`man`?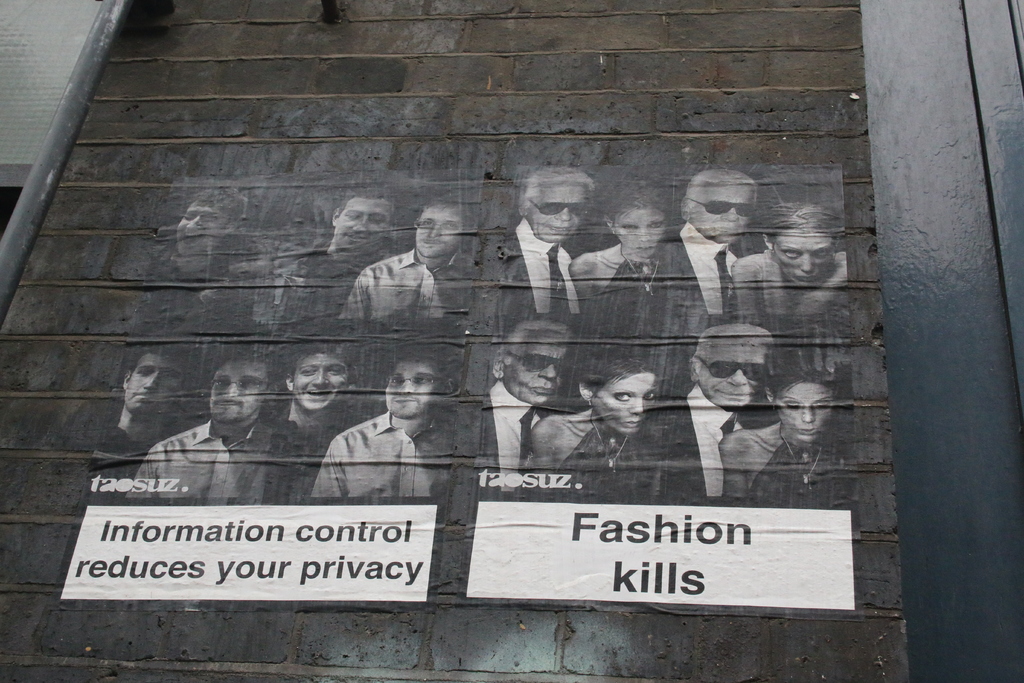
region(337, 202, 486, 331)
